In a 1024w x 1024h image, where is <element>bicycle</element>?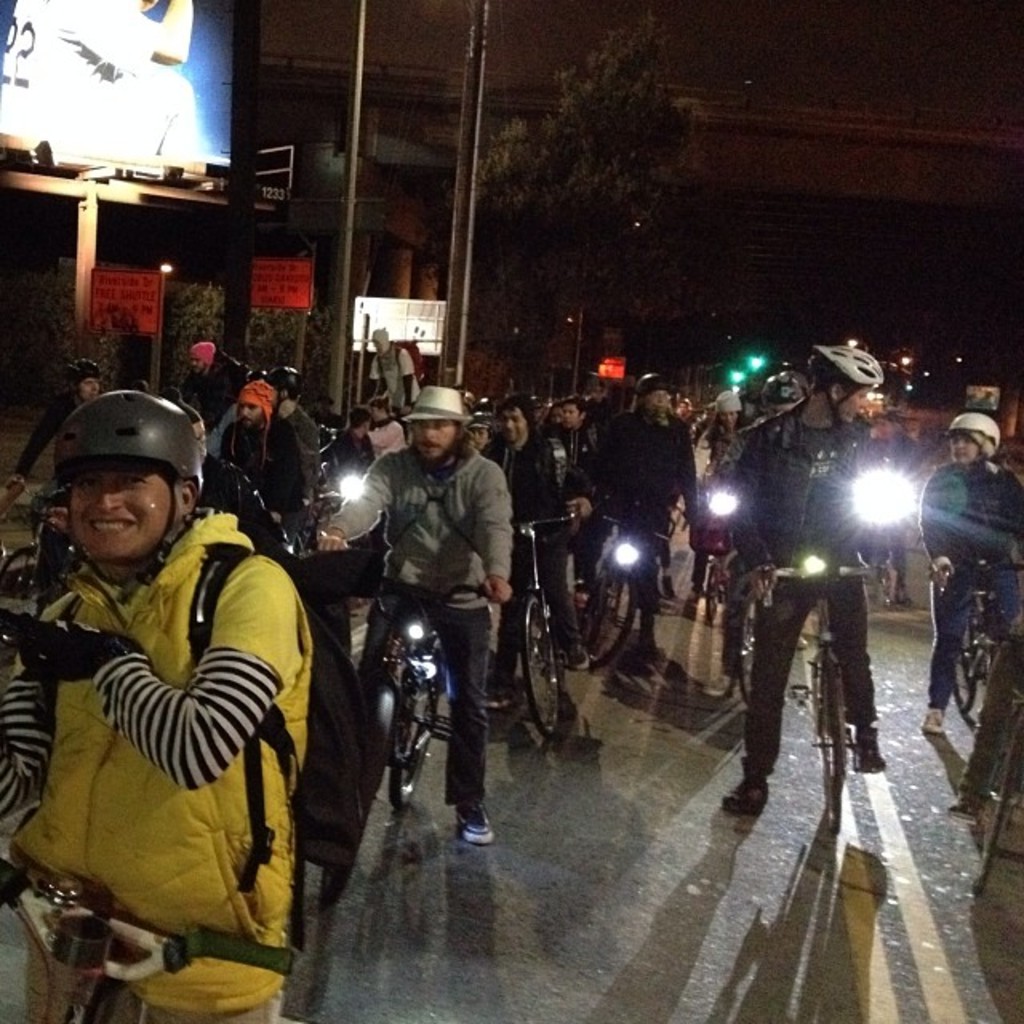
crop(950, 563, 1010, 744).
